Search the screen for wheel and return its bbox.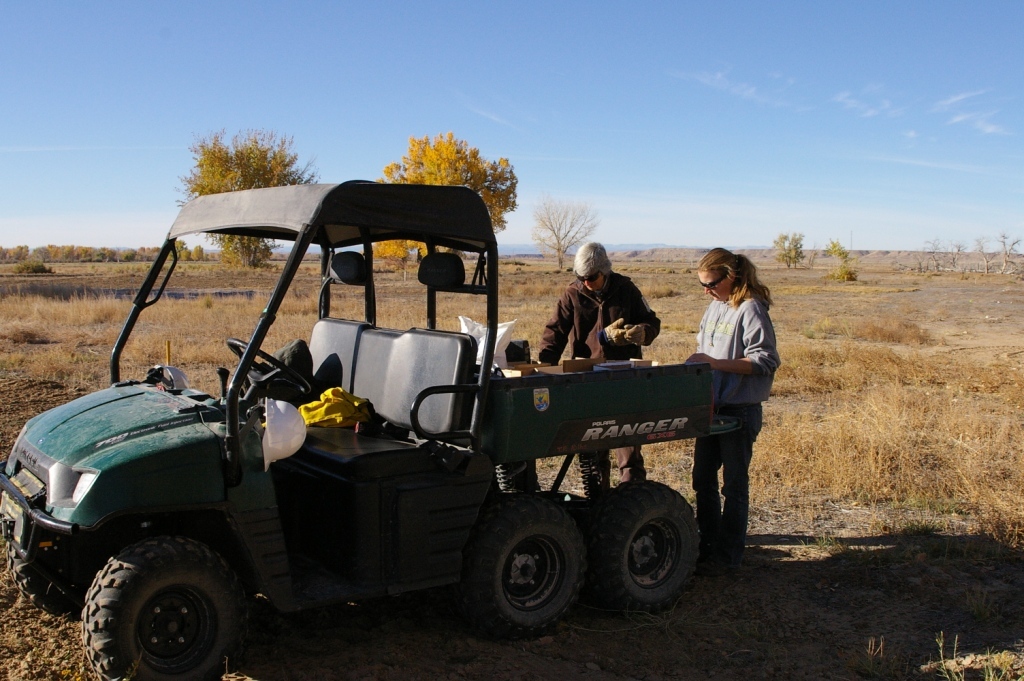
Found: 225,337,314,400.
